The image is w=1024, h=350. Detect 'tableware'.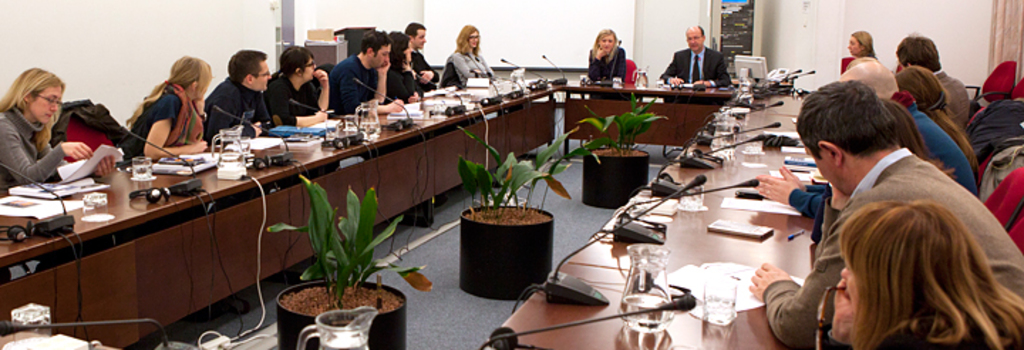
Detection: box(616, 242, 676, 330).
